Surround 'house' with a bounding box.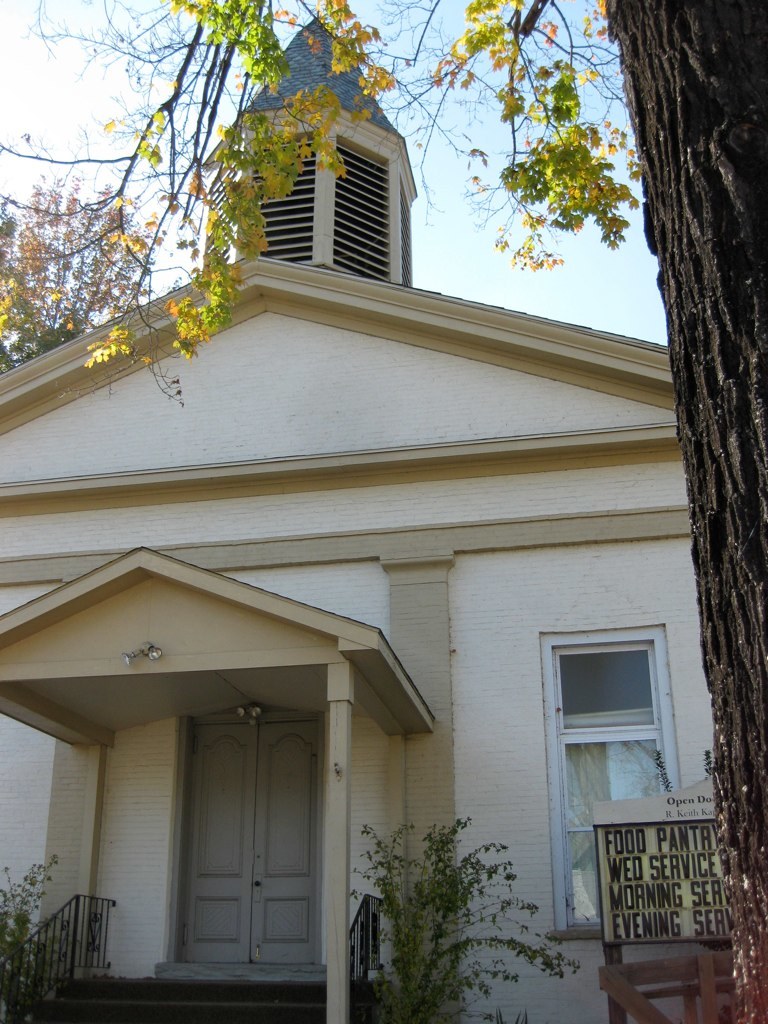
x1=0 y1=16 x2=712 y2=1023.
